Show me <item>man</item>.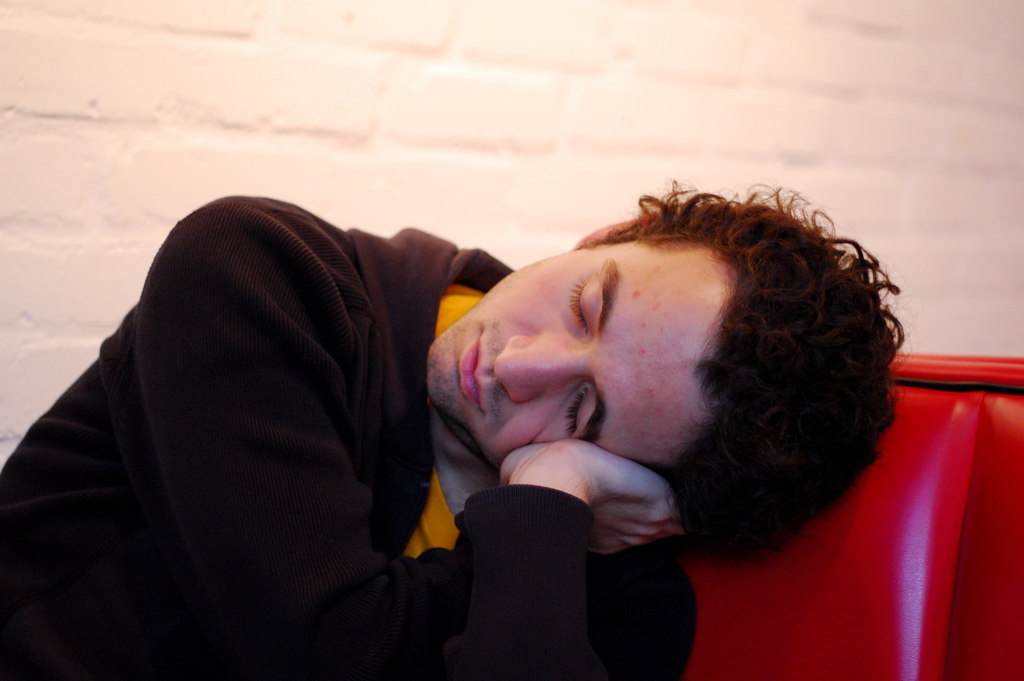
<item>man</item> is here: [3, 192, 932, 679].
